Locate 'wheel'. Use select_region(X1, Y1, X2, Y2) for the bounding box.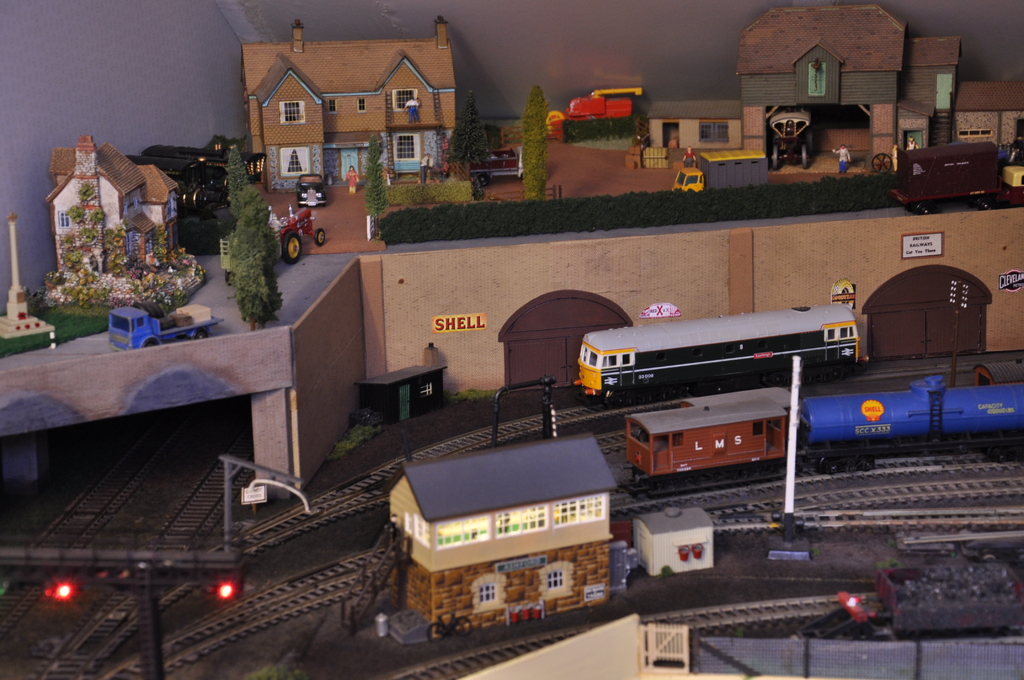
select_region(143, 339, 157, 347).
